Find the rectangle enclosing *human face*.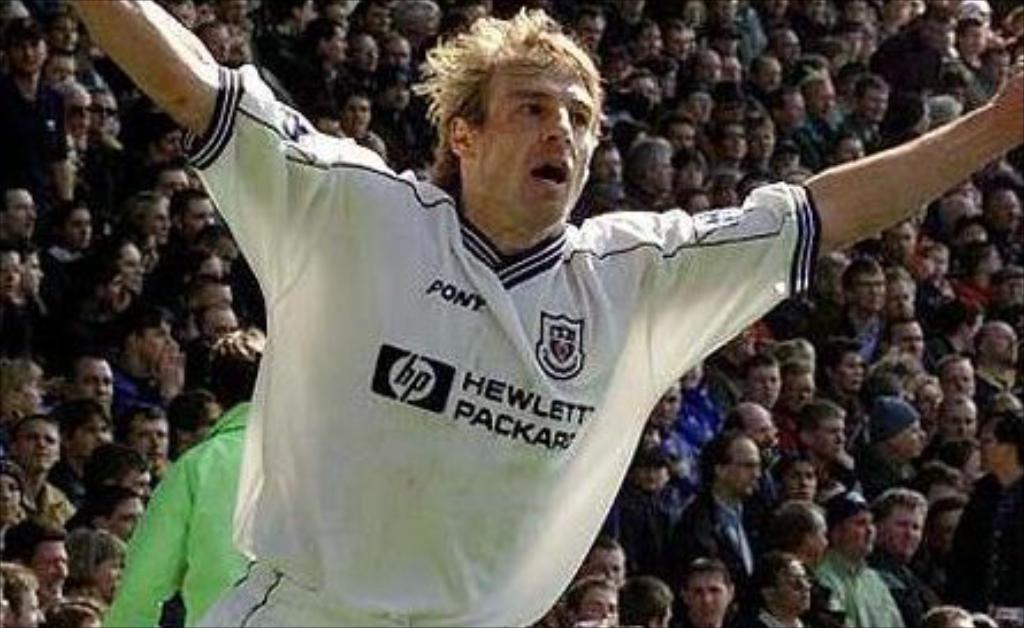
region(939, 354, 976, 389).
